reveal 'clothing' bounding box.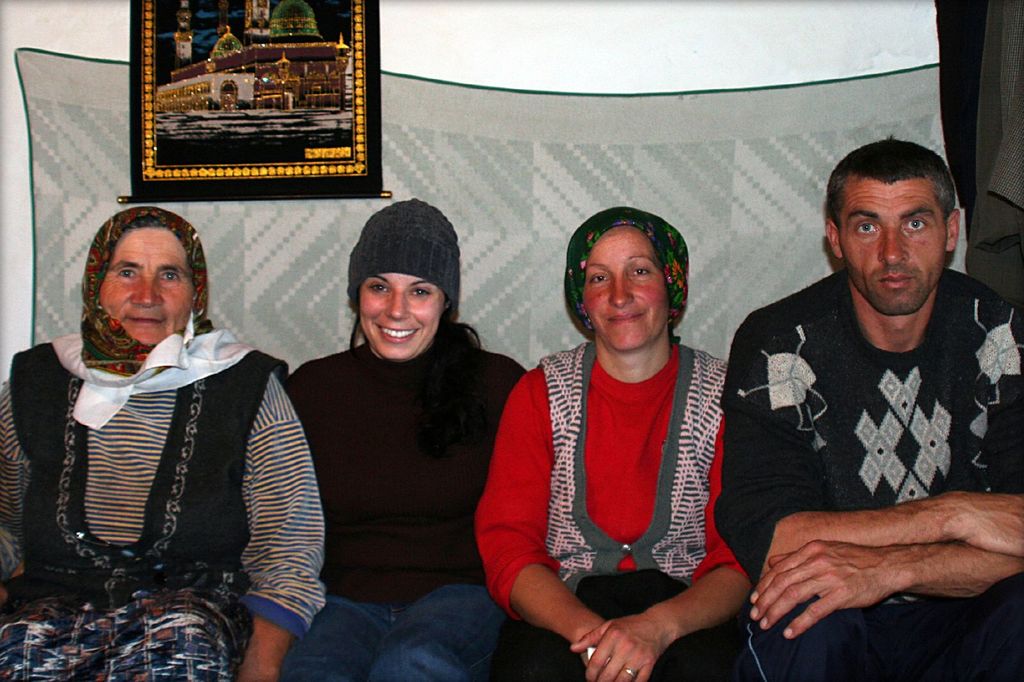
Revealed: (719,238,1011,612).
